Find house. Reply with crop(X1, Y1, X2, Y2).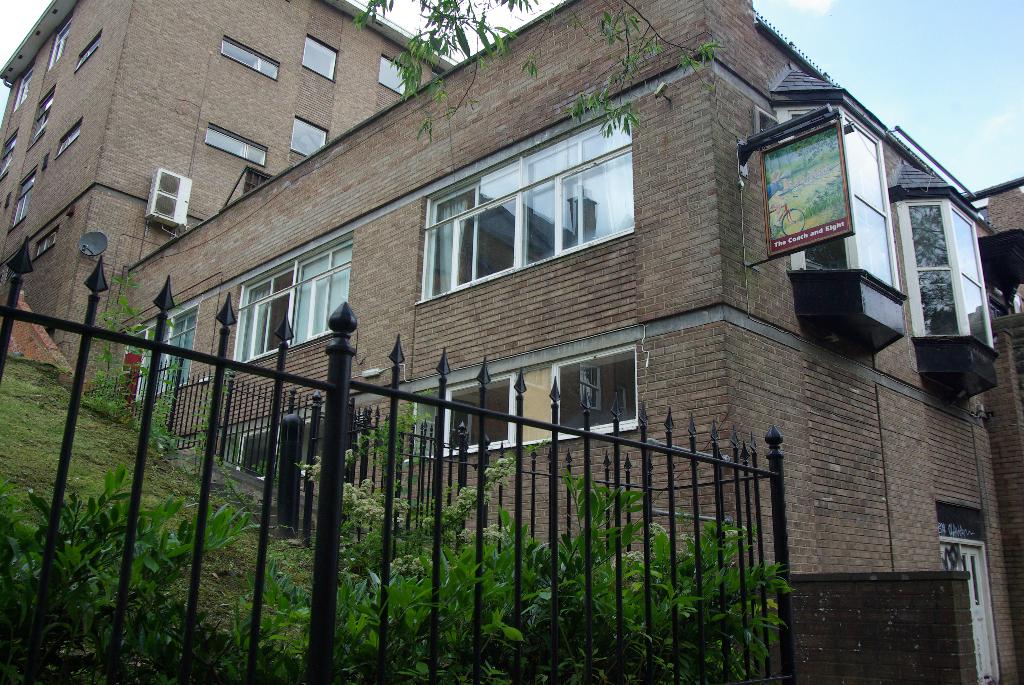
crop(0, 0, 1023, 684).
